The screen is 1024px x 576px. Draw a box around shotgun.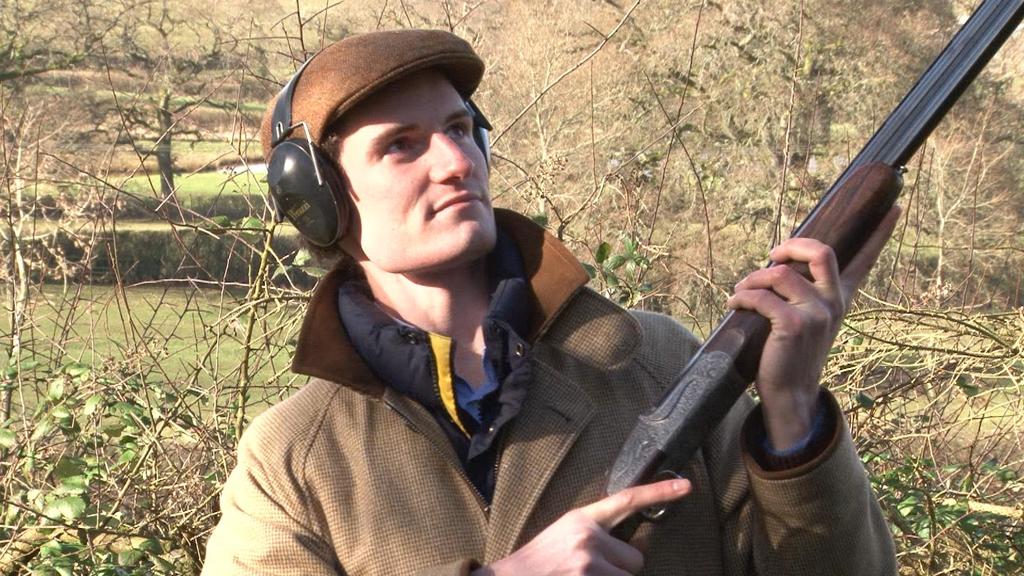
{"left": 596, "top": 0, "right": 1023, "bottom": 544}.
